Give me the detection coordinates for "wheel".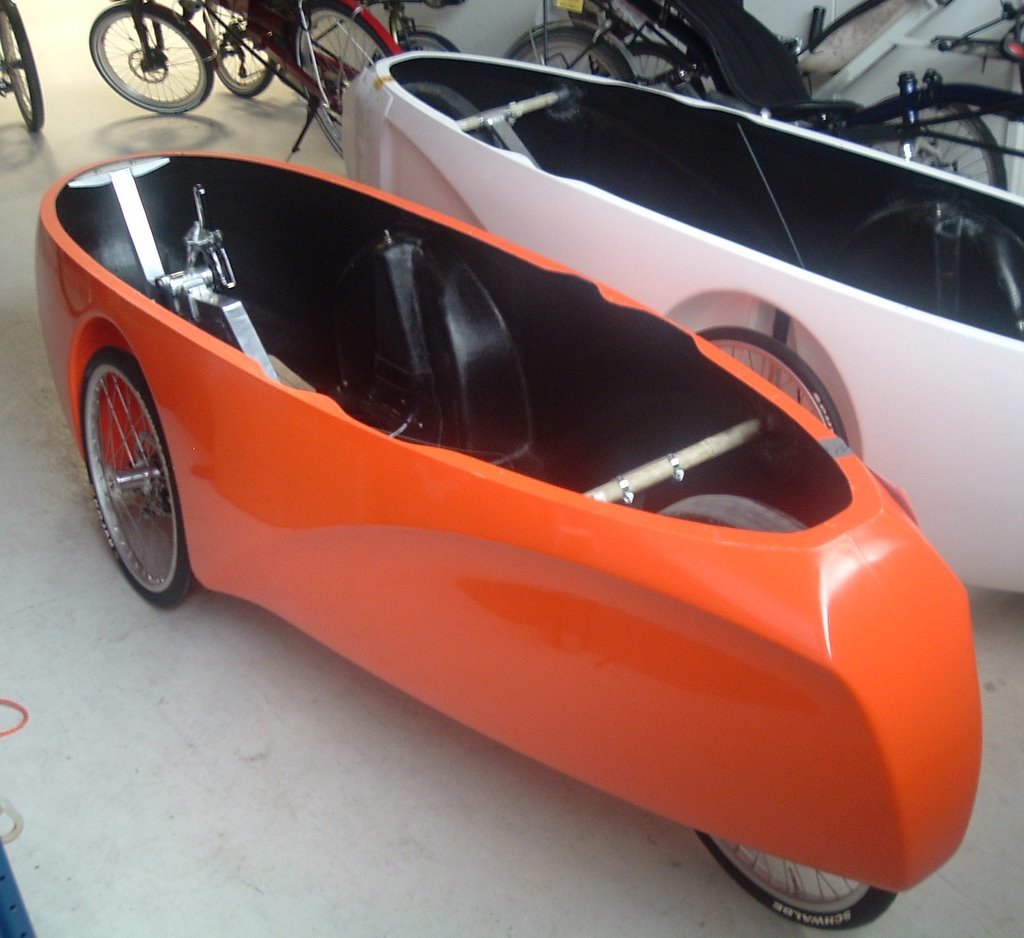
202/0/277/101.
